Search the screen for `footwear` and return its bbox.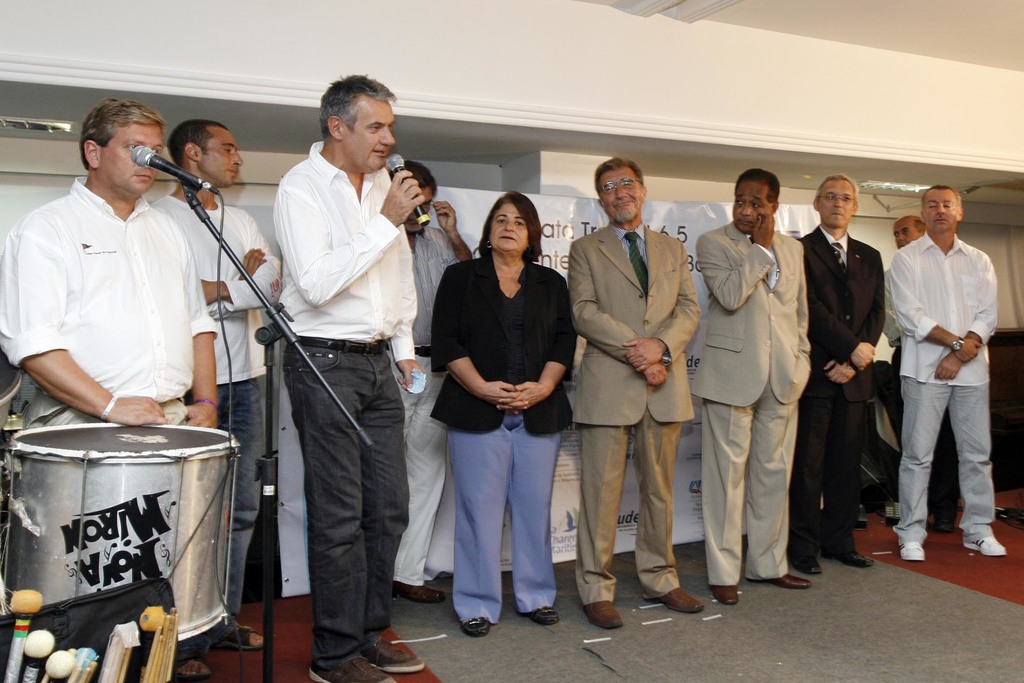
Found: bbox=[459, 614, 490, 641].
